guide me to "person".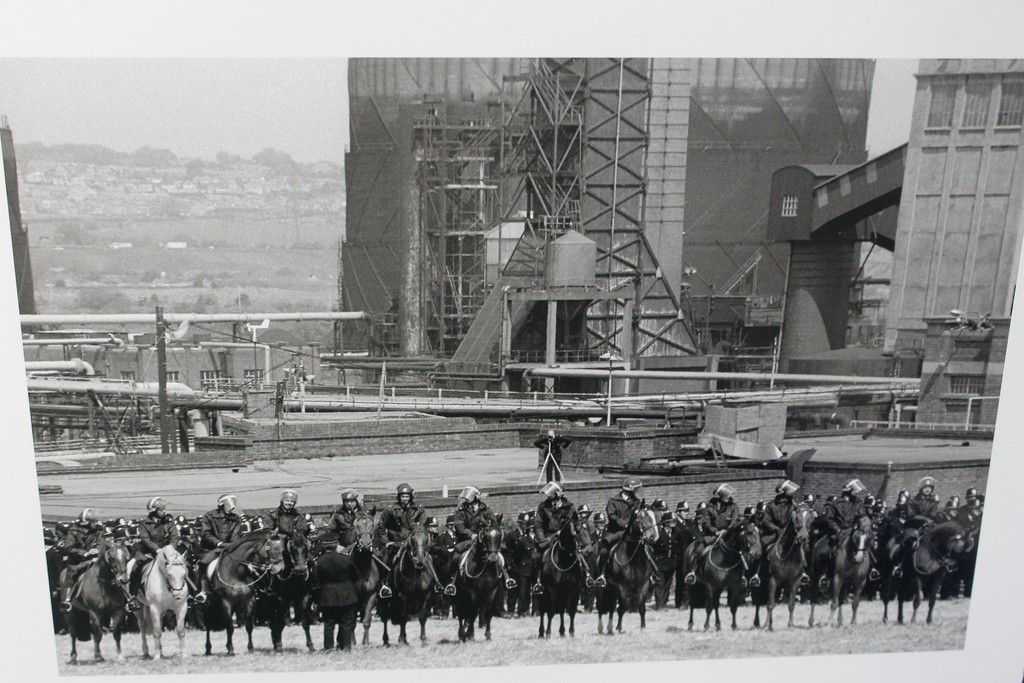
Guidance: {"left": 317, "top": 491, "right": 364, "bottom": 549}.
